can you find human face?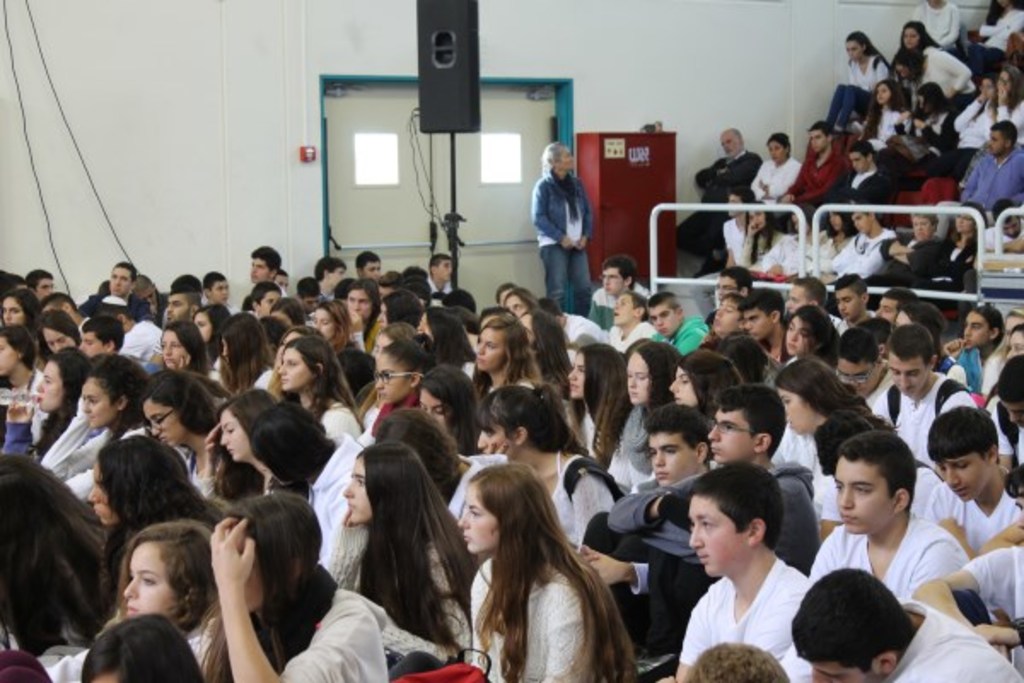
Yes, bounding box: [894,360,932,396].
